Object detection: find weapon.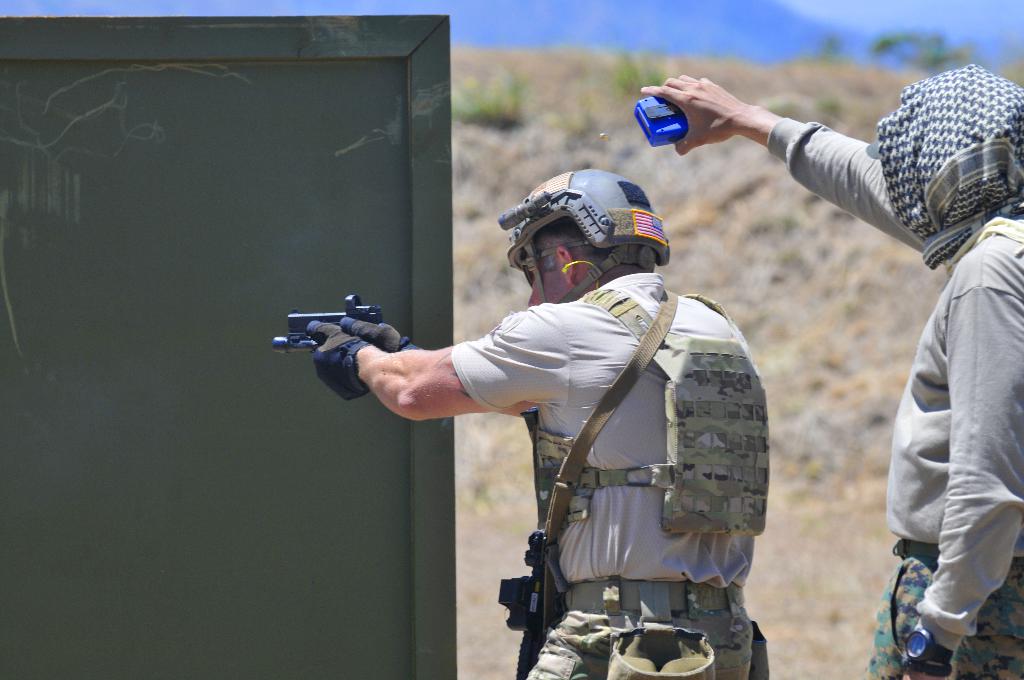
BBox(269, 290, 389, 369).
